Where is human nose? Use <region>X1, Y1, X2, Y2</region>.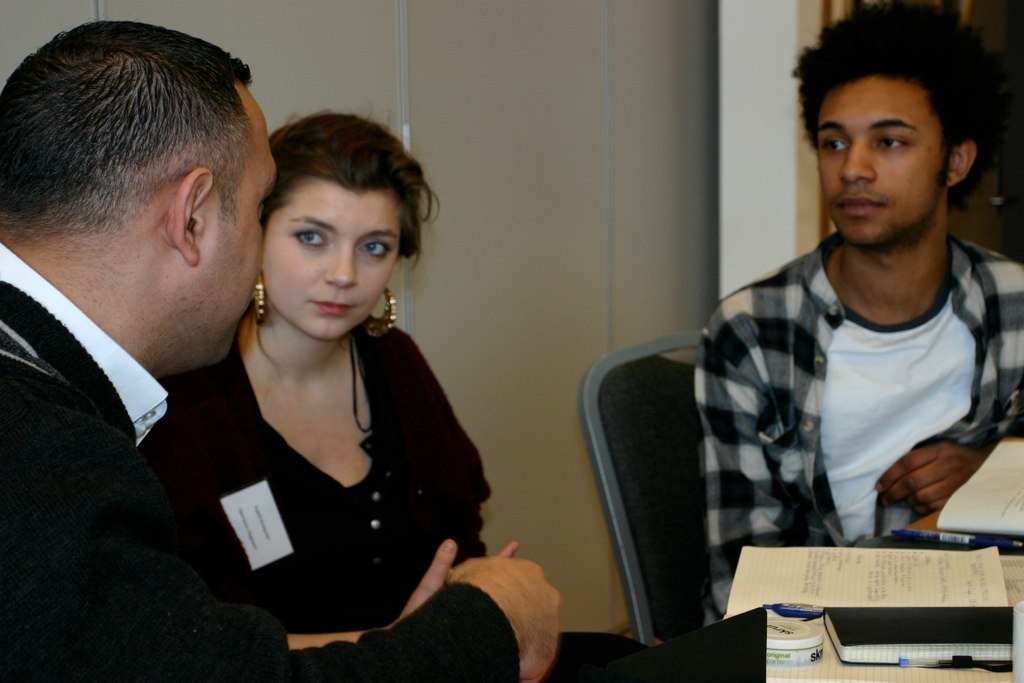
<region>323, 245, 357, 289</region>.
